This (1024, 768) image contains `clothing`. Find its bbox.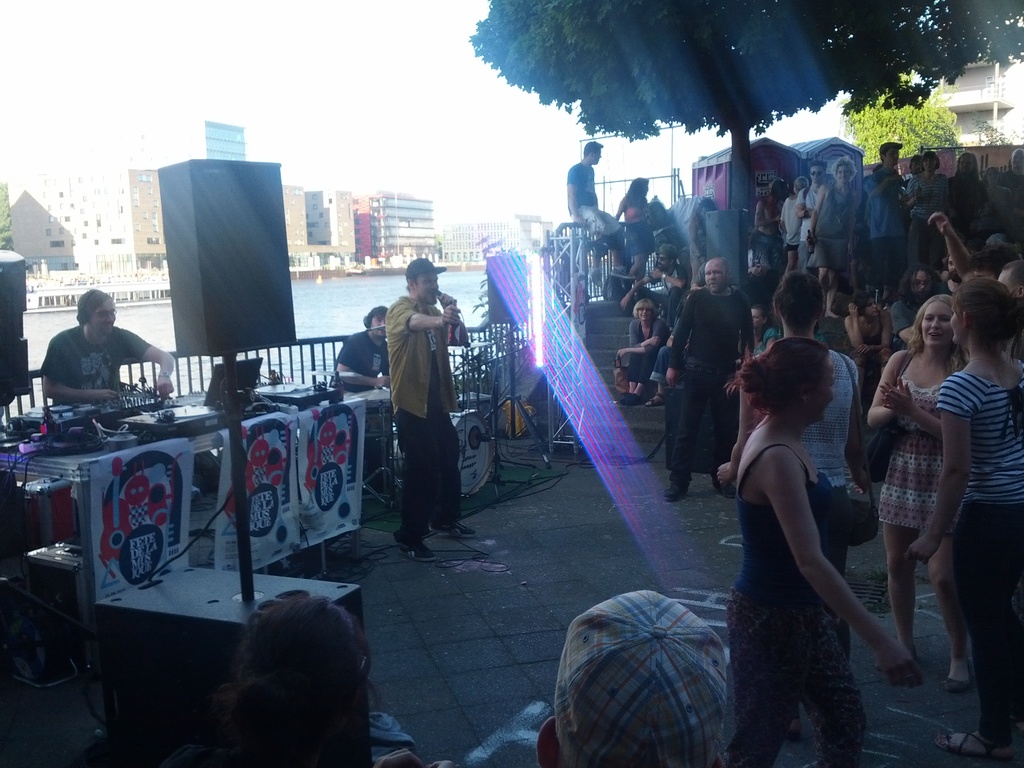
(815,183,851,266).
